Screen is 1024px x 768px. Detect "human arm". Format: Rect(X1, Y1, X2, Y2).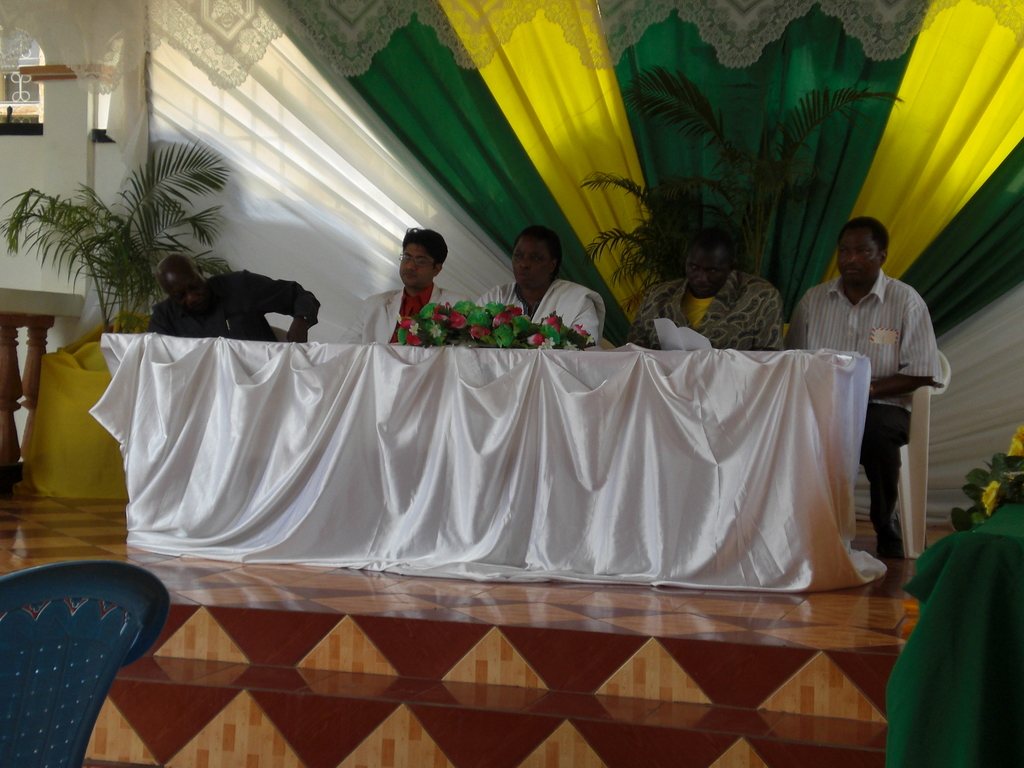
Rect(243, 271, 320, 341).
